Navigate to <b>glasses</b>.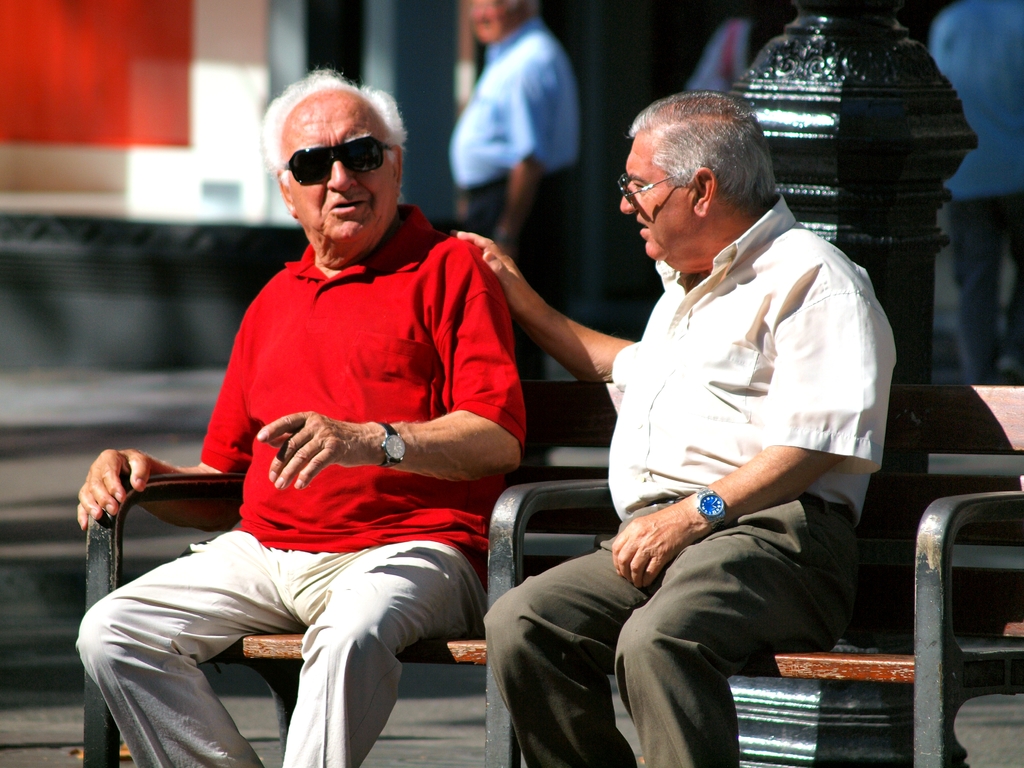
Navigation target: left=275, top=135, right=404, bottom=188.
